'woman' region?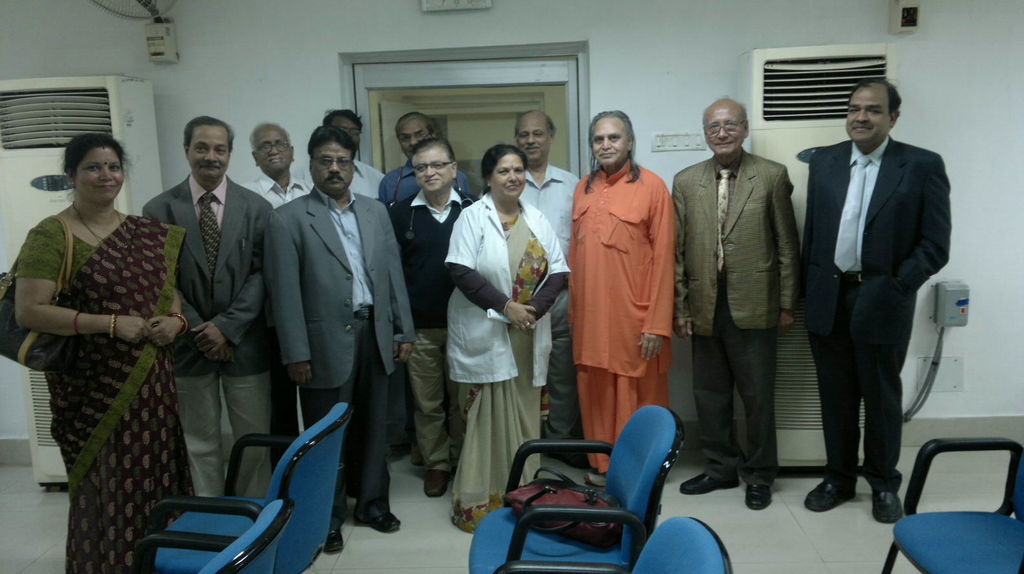
region(444, 145, 575, 530)
